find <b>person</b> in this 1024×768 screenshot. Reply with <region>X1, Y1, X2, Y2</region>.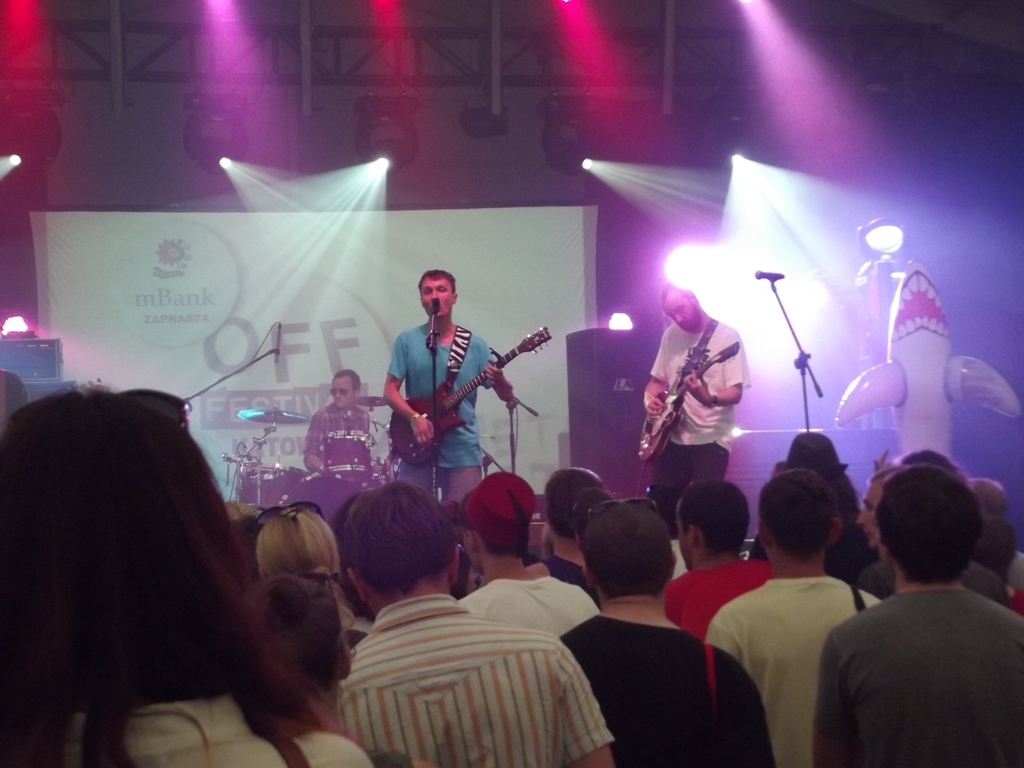
<region>304, 369, 384, 474</region>.
